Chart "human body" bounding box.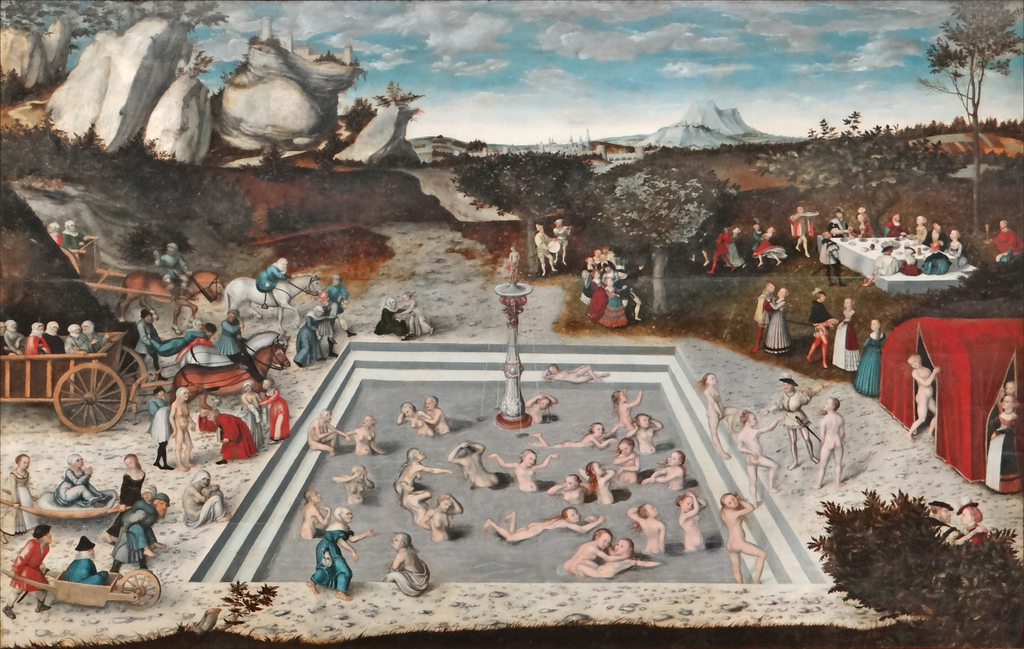
Charted: 850,335,885,396.
